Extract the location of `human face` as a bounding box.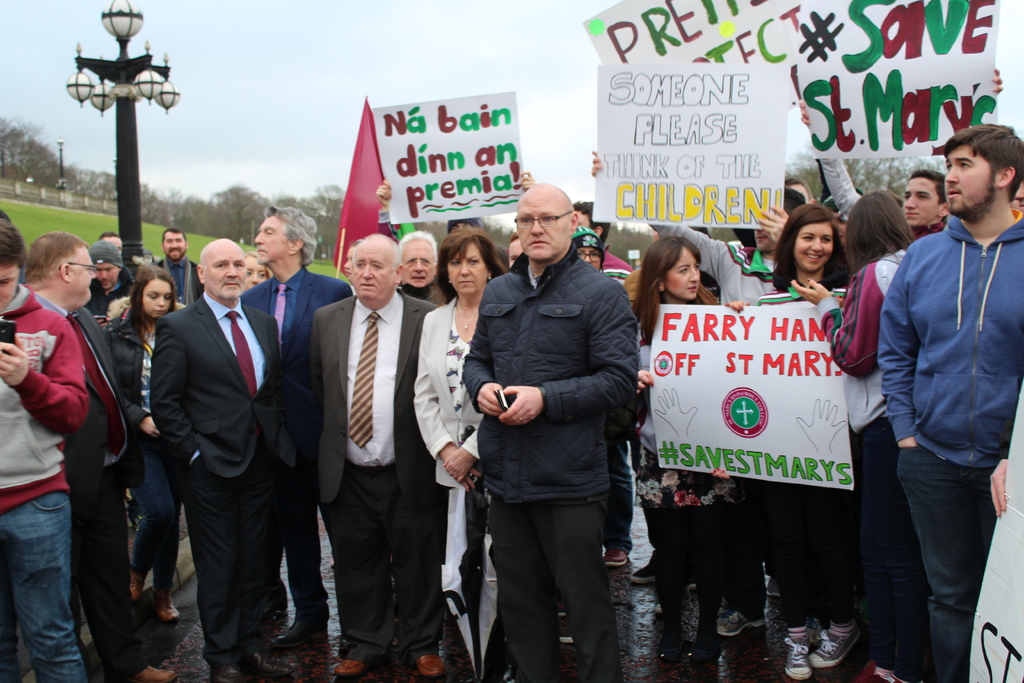
region(902, 178, 938, 226).
